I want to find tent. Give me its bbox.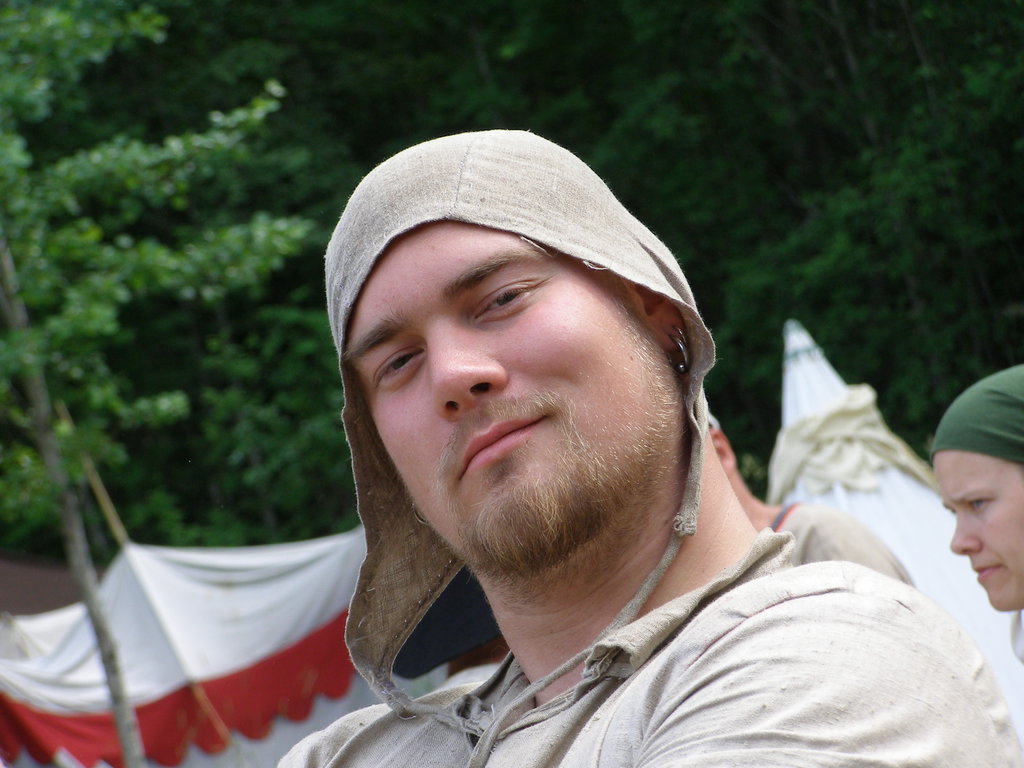
0 522 385 767.
